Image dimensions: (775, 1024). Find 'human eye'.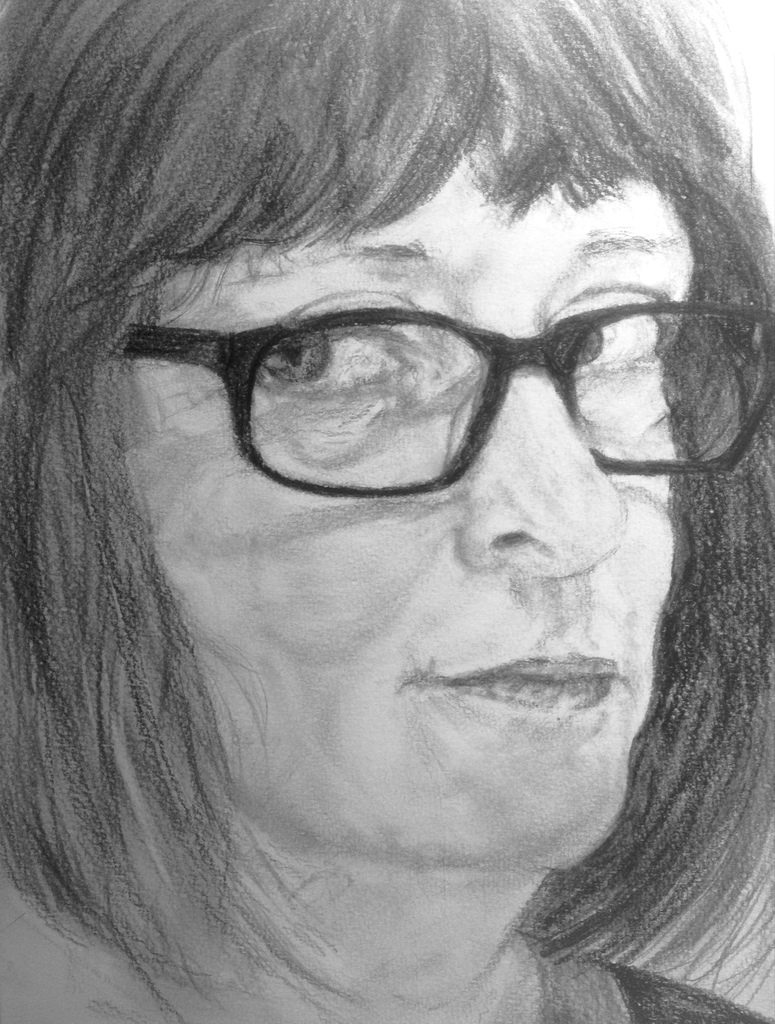
x1=564, y1=298, x2=664, y2=380.
